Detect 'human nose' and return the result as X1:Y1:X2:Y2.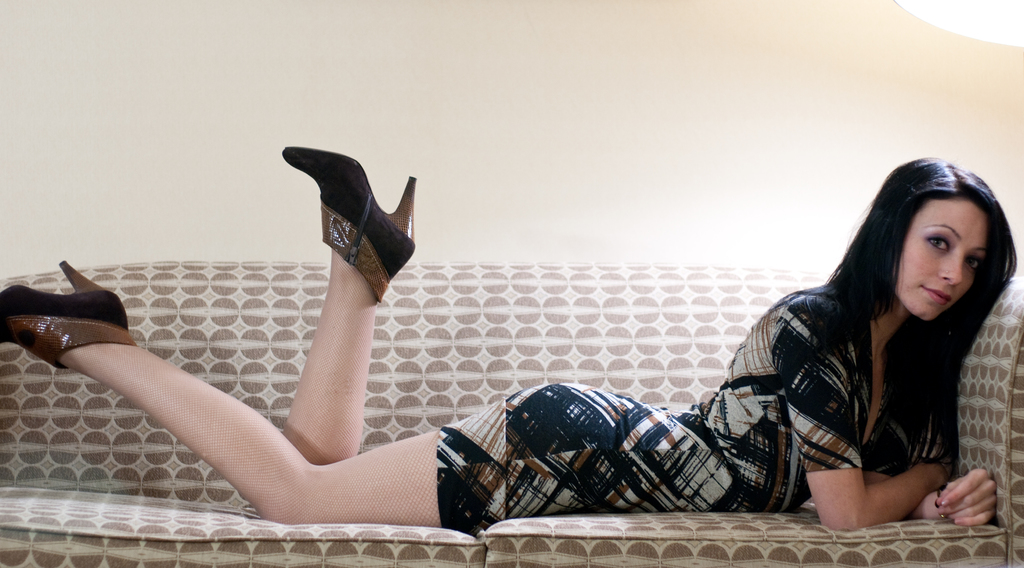
941:249:962:285.
